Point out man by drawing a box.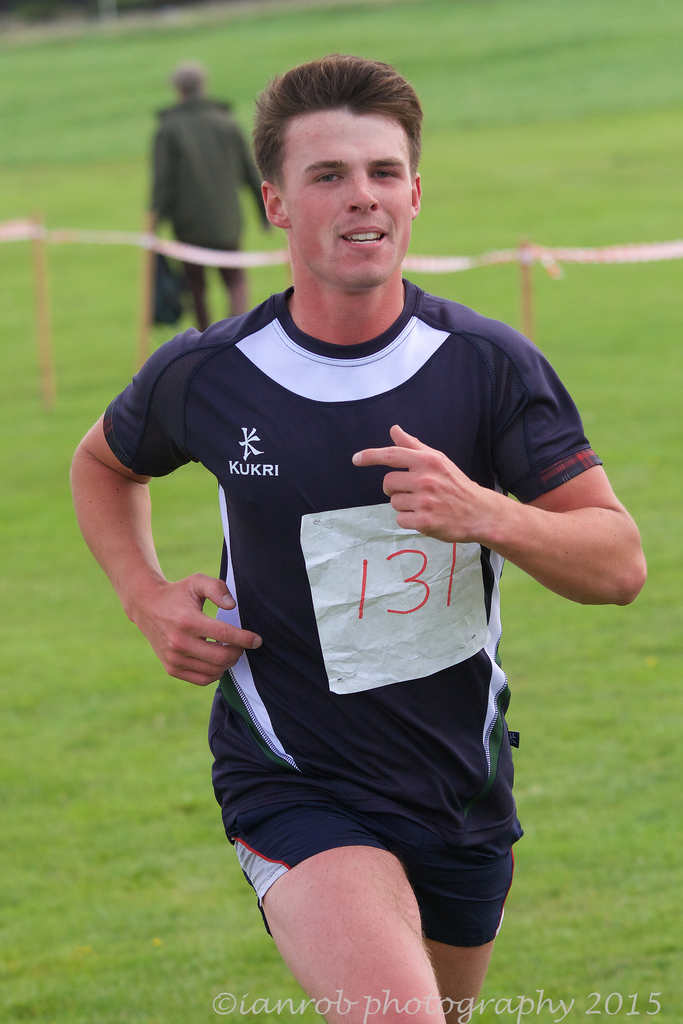
(left=147, top=61, right=273, bottom=333).
